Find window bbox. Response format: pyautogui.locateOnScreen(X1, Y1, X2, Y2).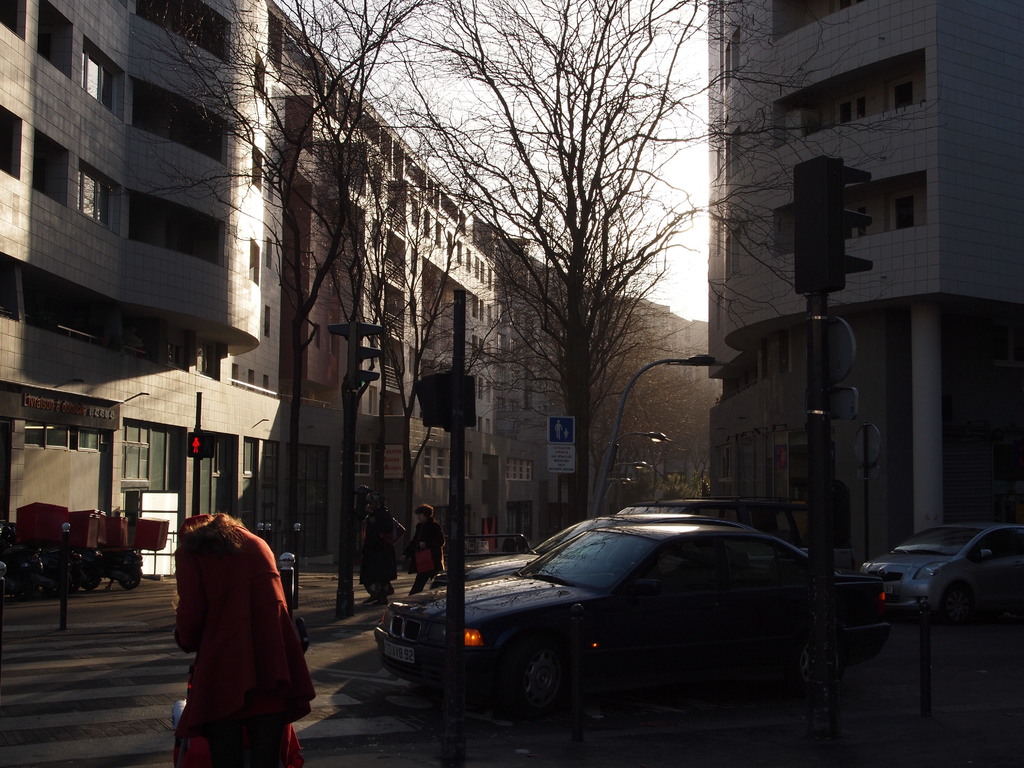
pyautogui.locateOnScreen(726, 129, 740, 172).
